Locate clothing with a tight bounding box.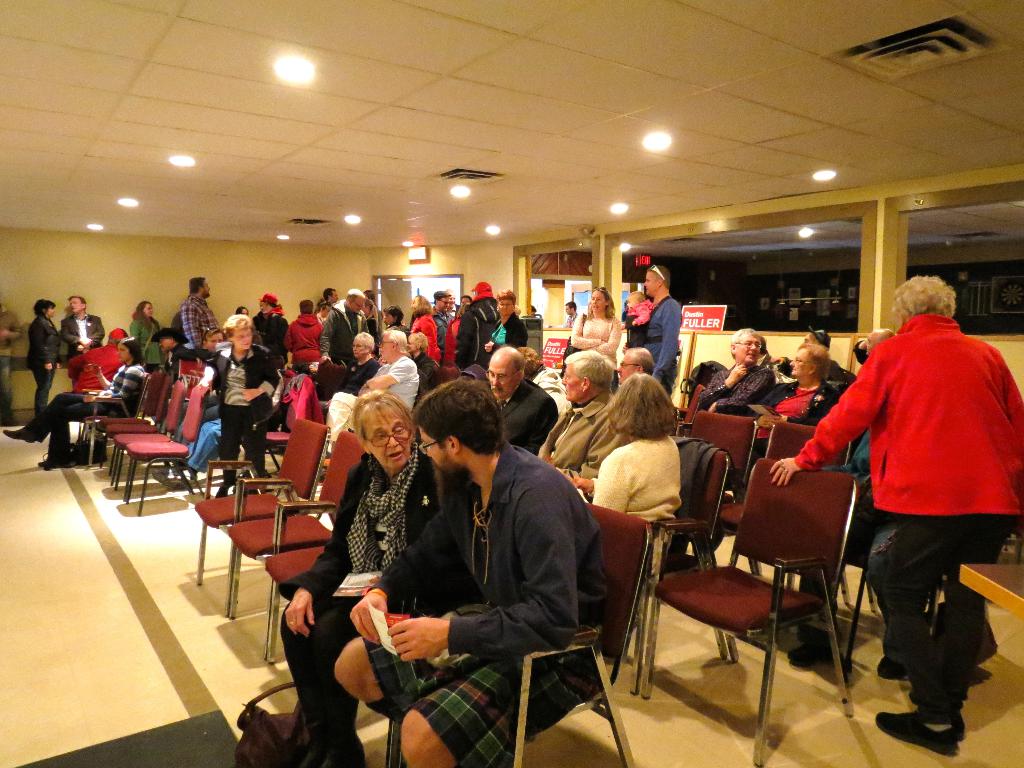
rect(31, 362, 51, 405).
